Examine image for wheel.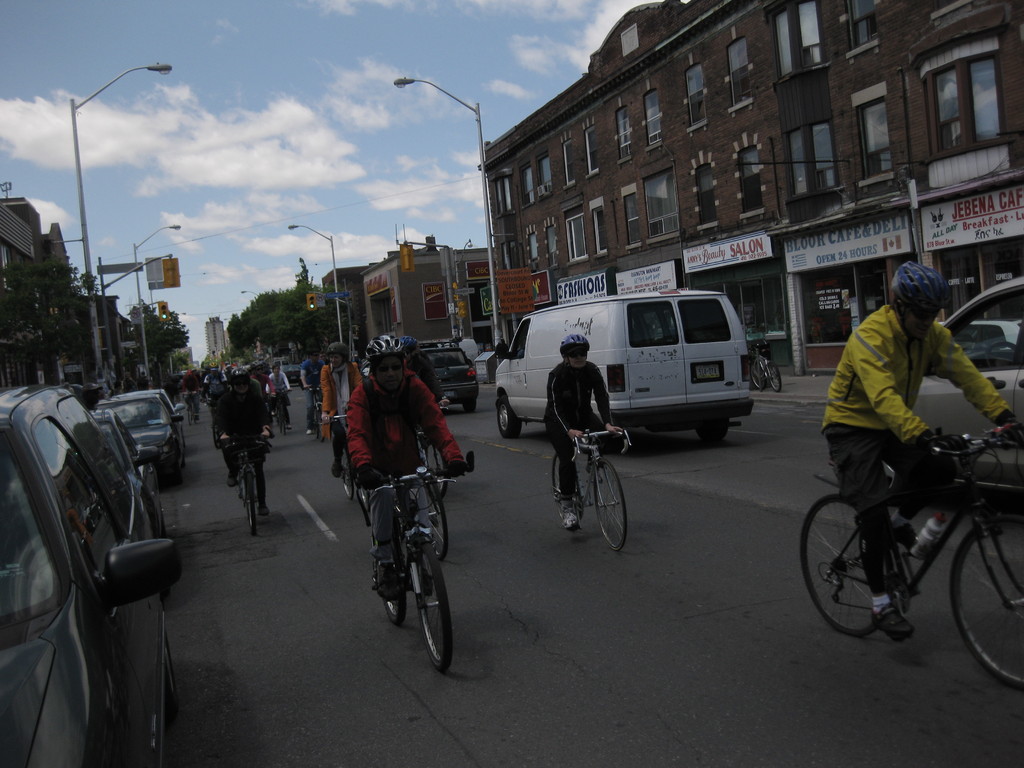
Examination result: rect(552, 450, 578, 522).
